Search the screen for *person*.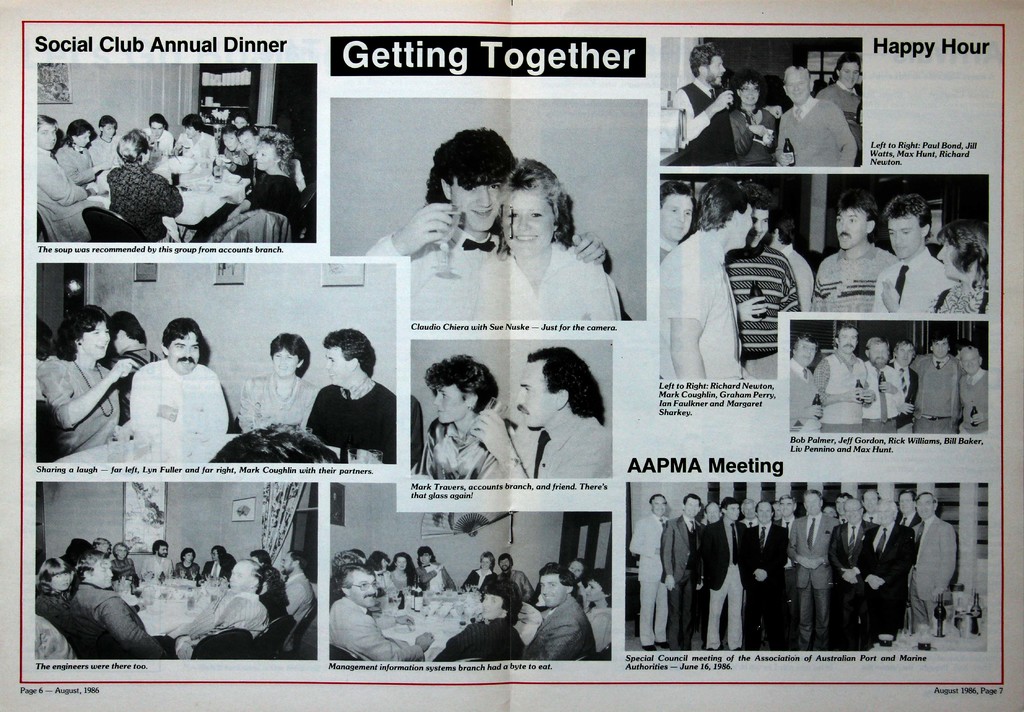
Found at 531,565,599,672.
